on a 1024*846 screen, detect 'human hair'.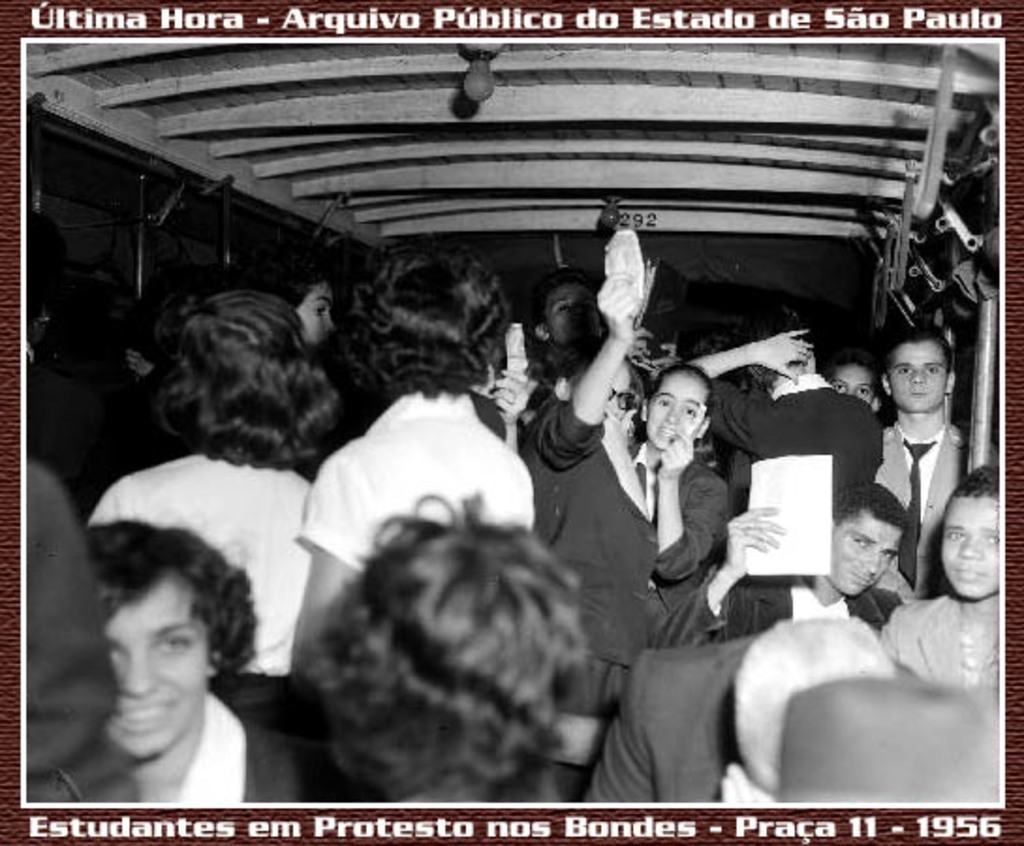
746:312:815:387.
